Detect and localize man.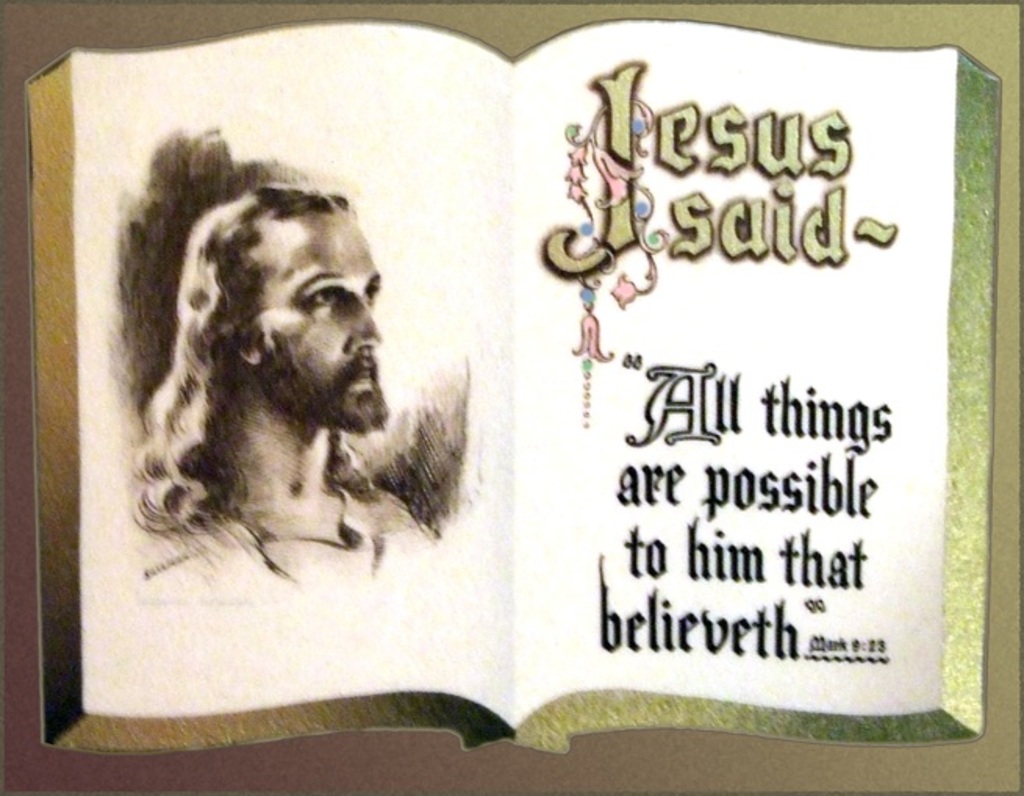
Localized at 128,191,435,580.
